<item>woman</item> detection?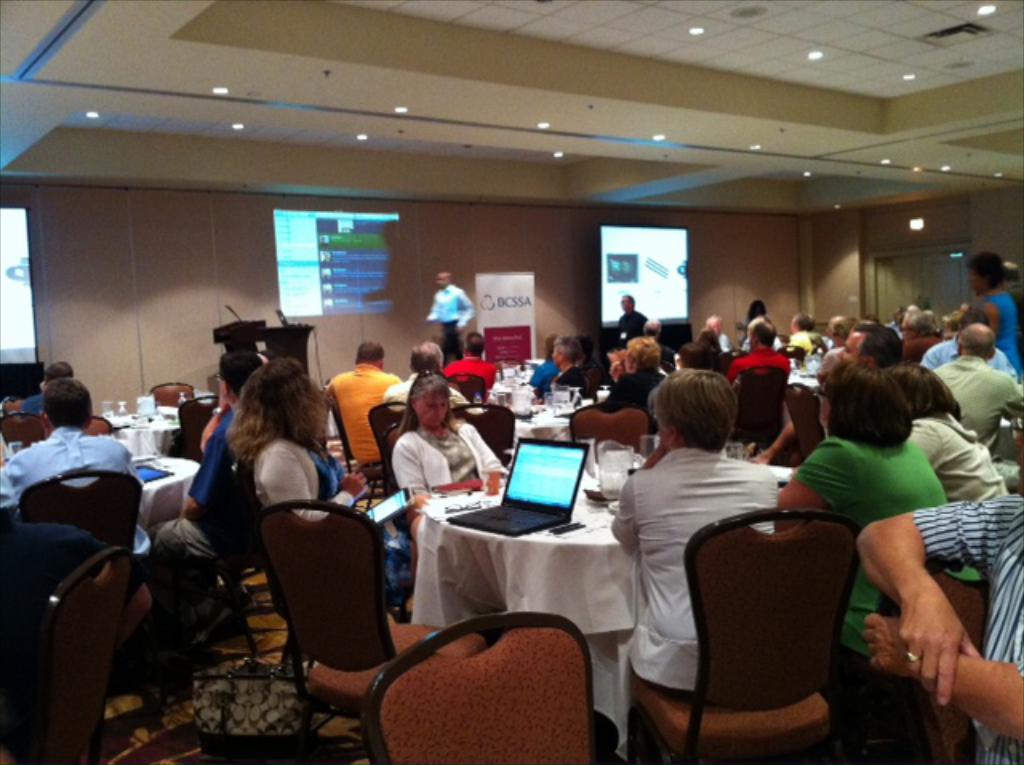
x1=747, y1=299, x2=768, y2=318
